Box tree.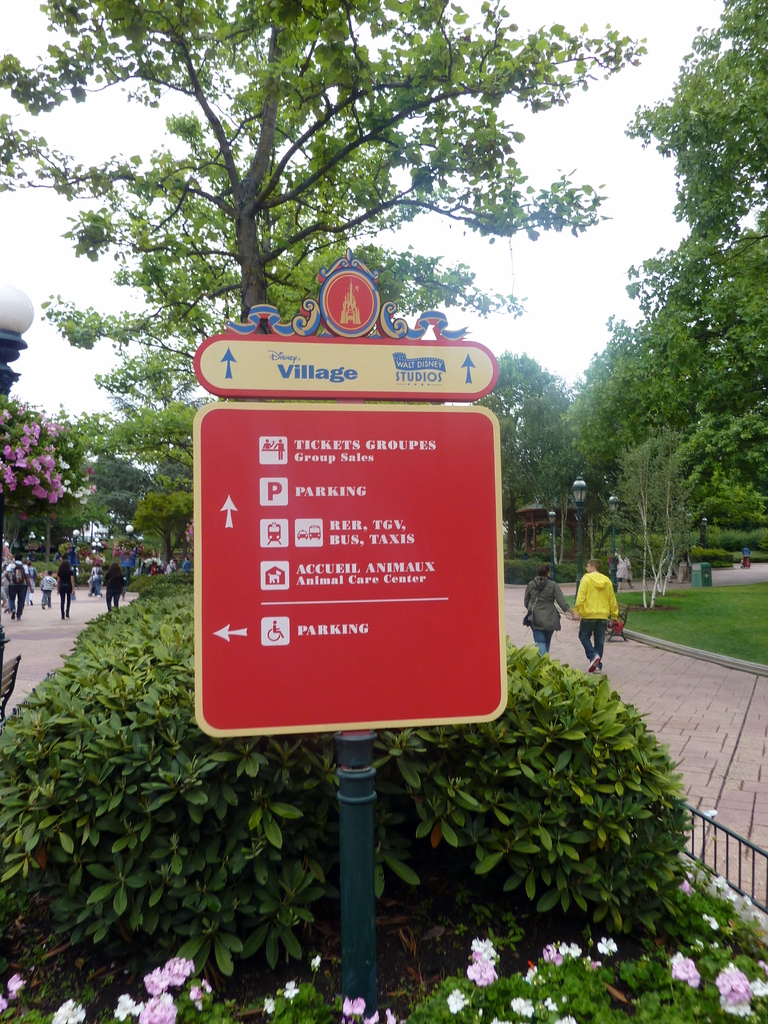
bbox=[621, 0, 767, 252].
